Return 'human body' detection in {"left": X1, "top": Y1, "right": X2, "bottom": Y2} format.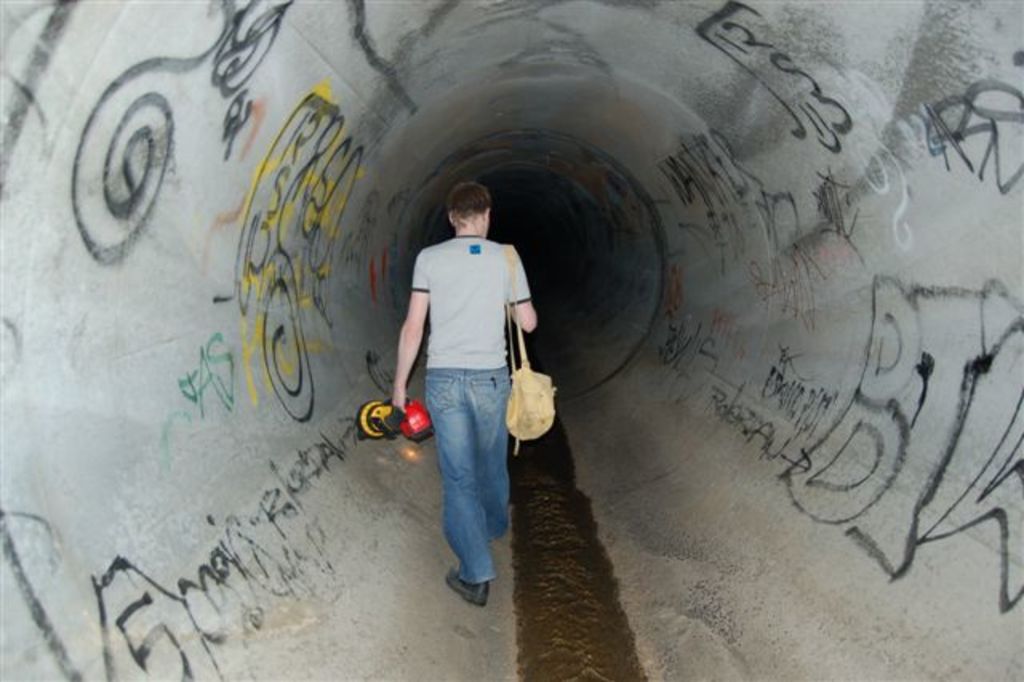
{"left": 403, "top": 194, "right": 541, "bottom": 600}.
